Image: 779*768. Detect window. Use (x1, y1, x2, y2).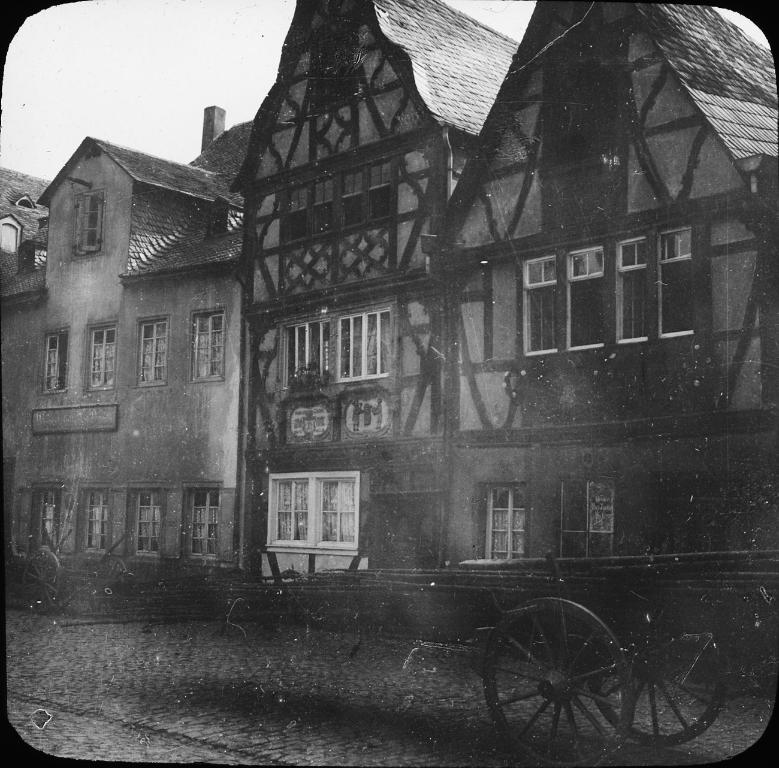
(137, 491, 169, 555).
